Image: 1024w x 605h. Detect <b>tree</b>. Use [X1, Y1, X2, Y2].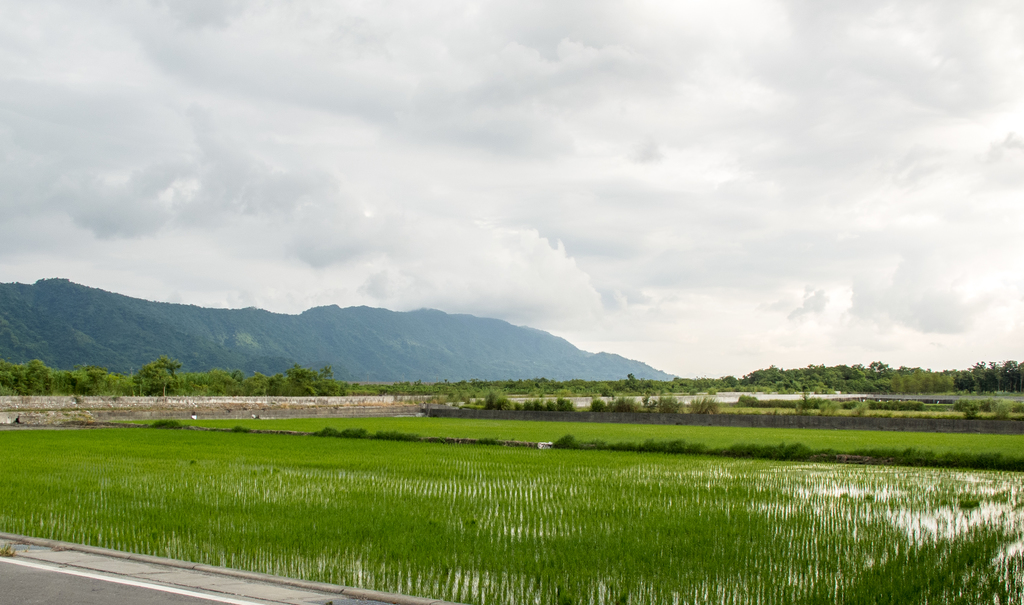
[0, 359, 58, 400].
